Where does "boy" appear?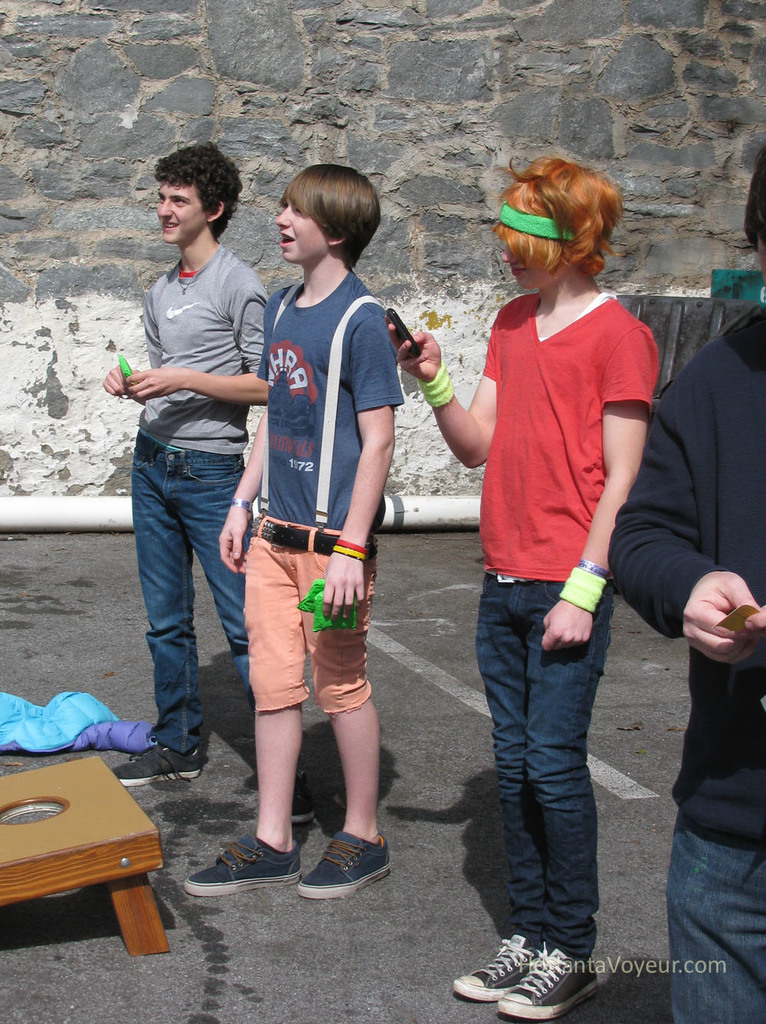
Appears at <bbox>182, 164, 406, 903</bbox>.
